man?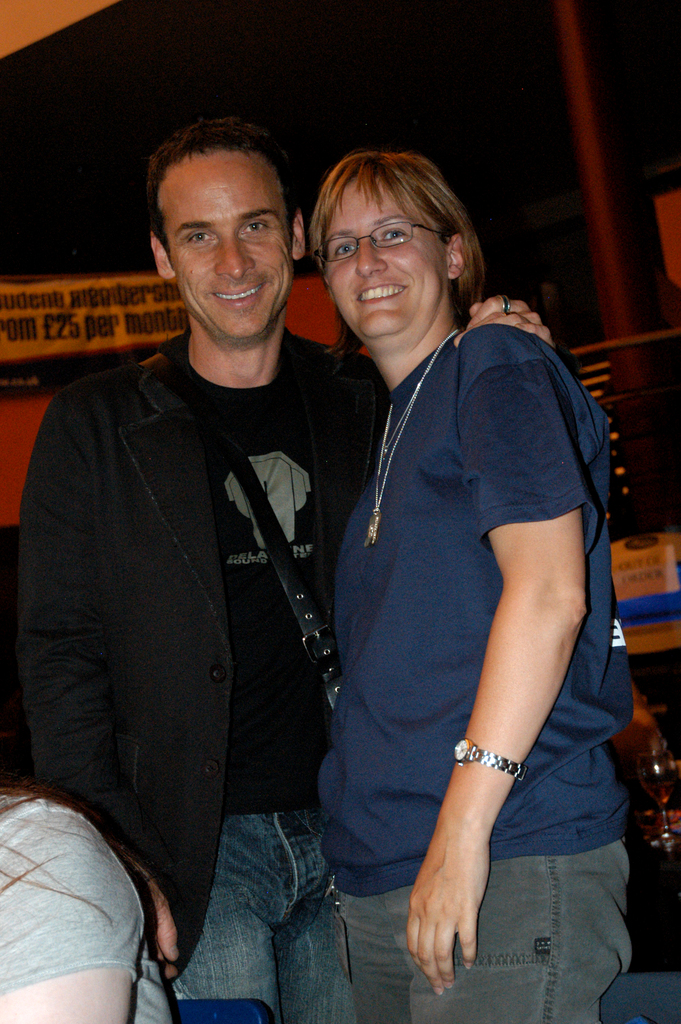
bbox=(19, 118, 548, 1021)
